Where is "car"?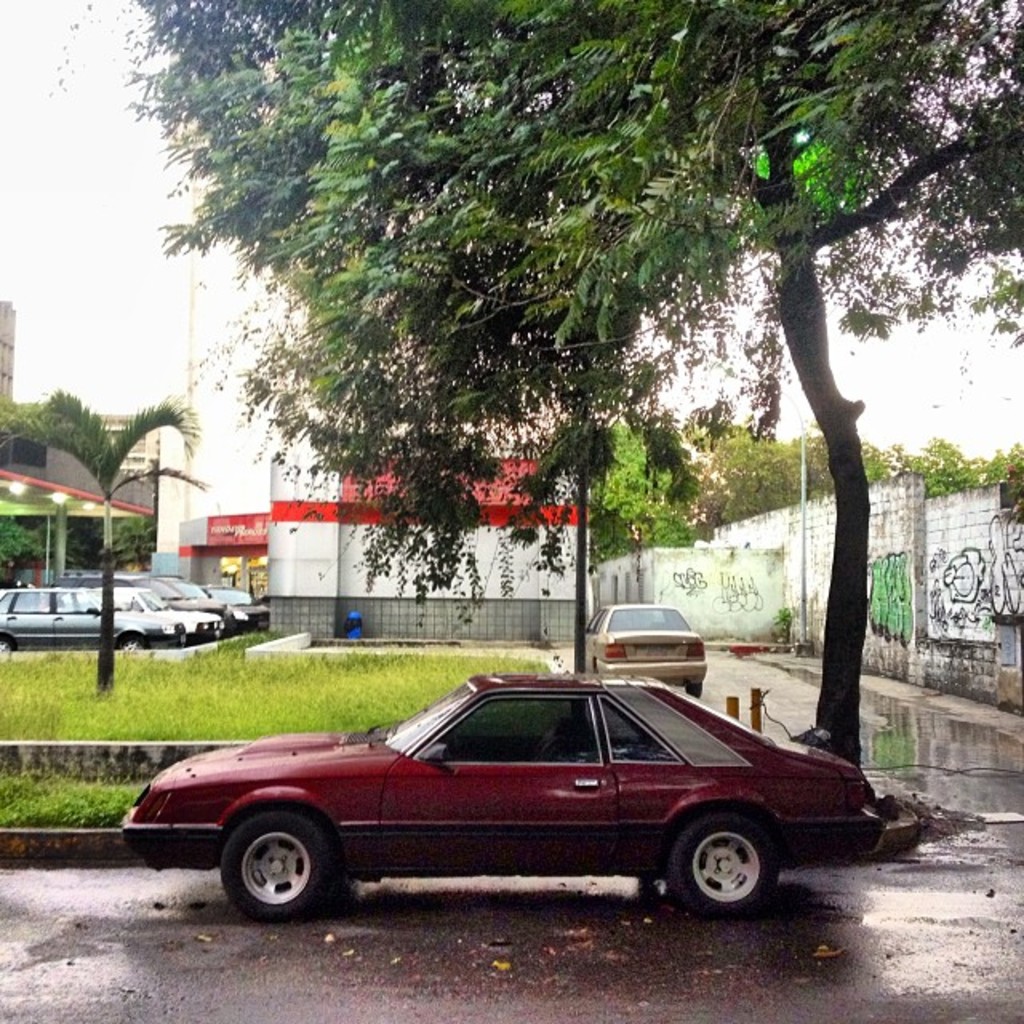
(122,670,902,920).
